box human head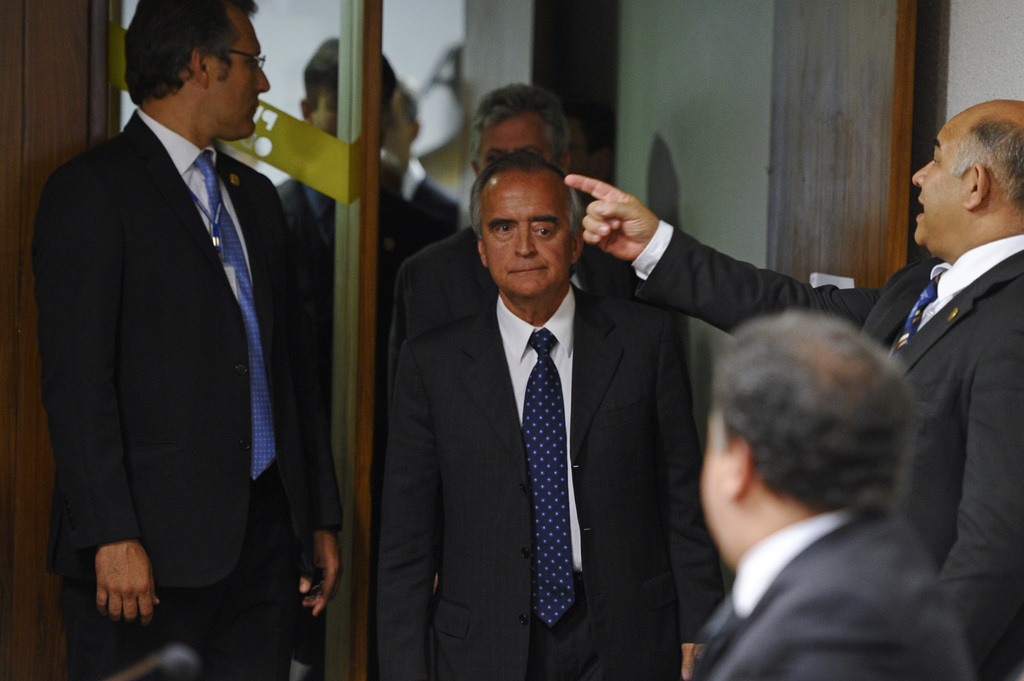
301/39/399/156
